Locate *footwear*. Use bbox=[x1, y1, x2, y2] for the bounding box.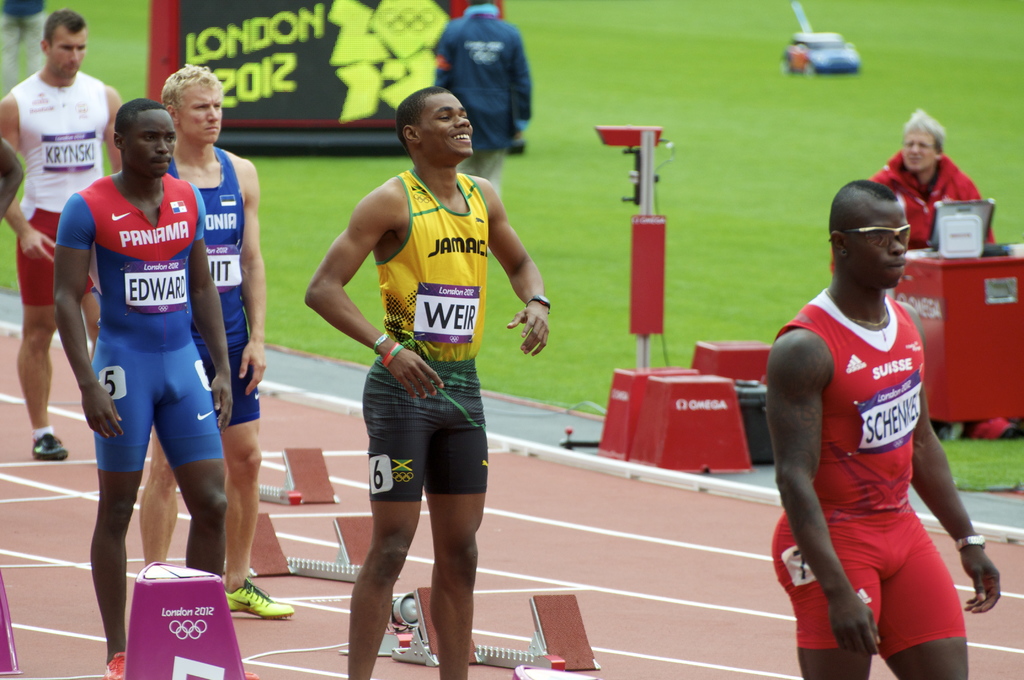
bbox=[226, 580, 293, 618].
